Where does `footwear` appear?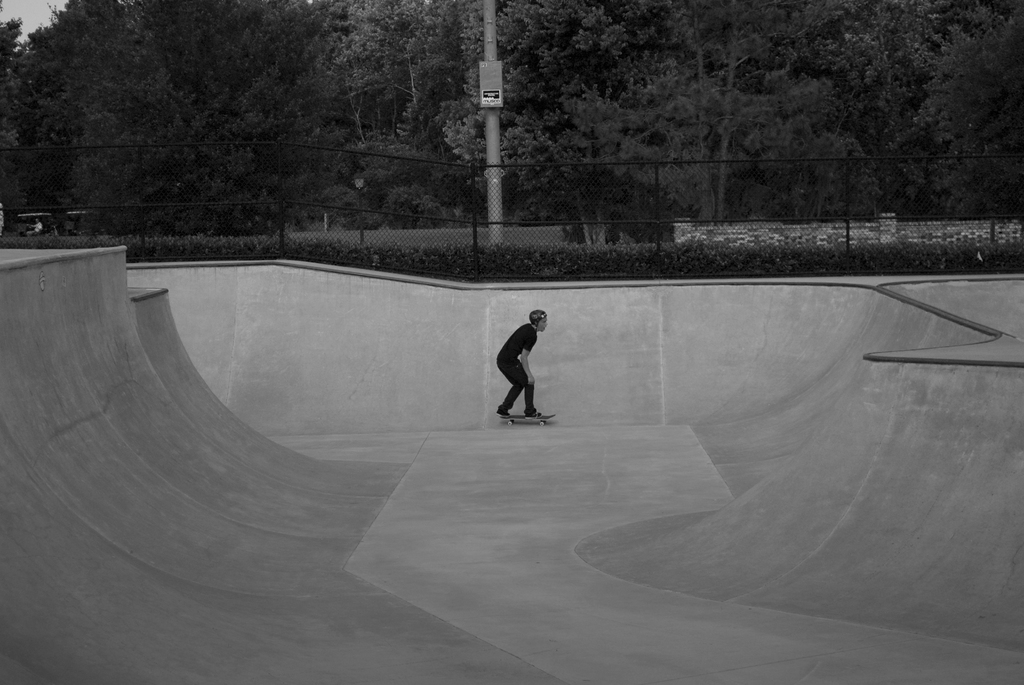
Appears at <region>522, 407, 547, 420</region>.
